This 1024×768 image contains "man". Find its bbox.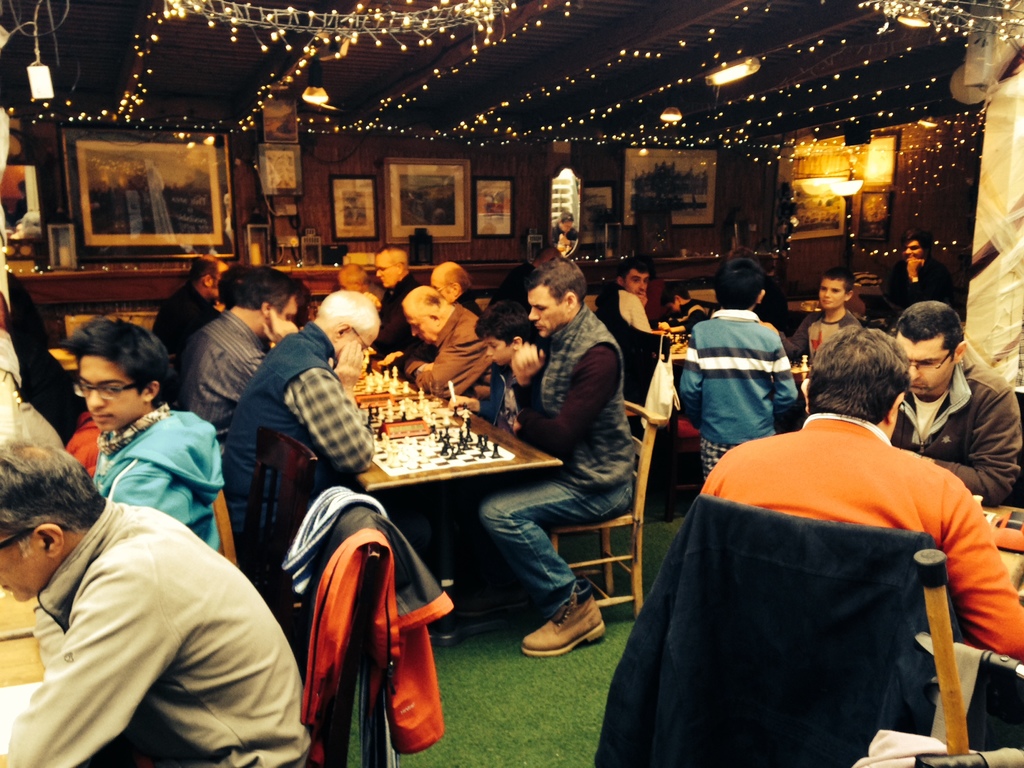
bbox=(212, 290, 393, 581).
